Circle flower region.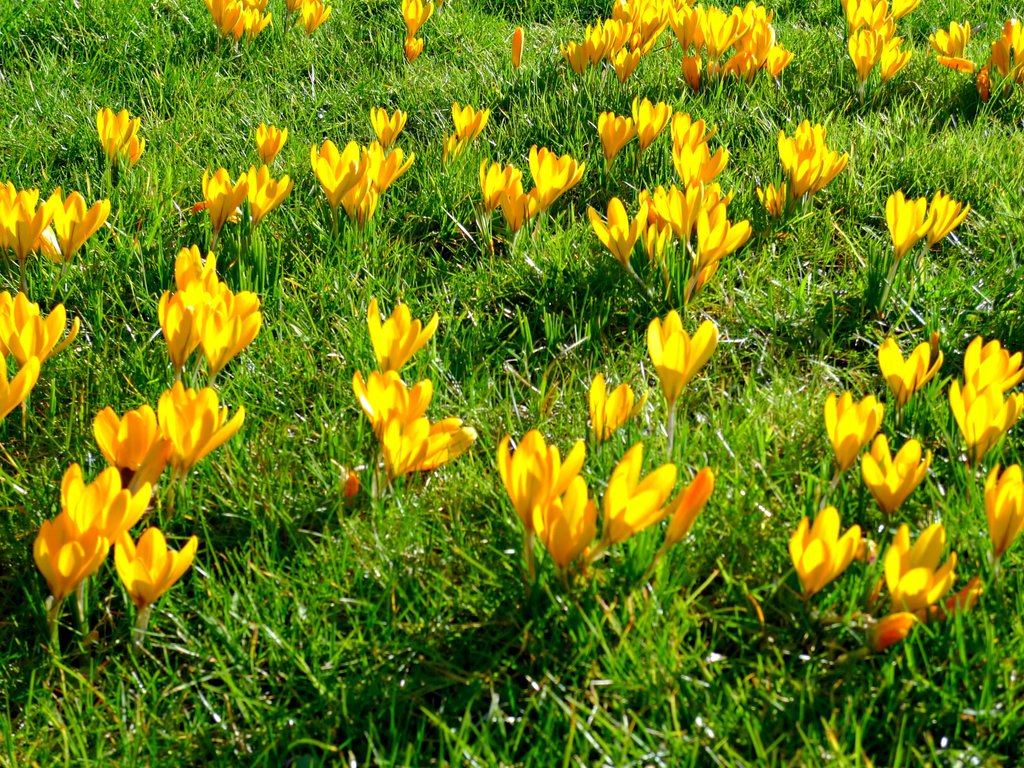
Region: region(929, 20, 968, 63).
